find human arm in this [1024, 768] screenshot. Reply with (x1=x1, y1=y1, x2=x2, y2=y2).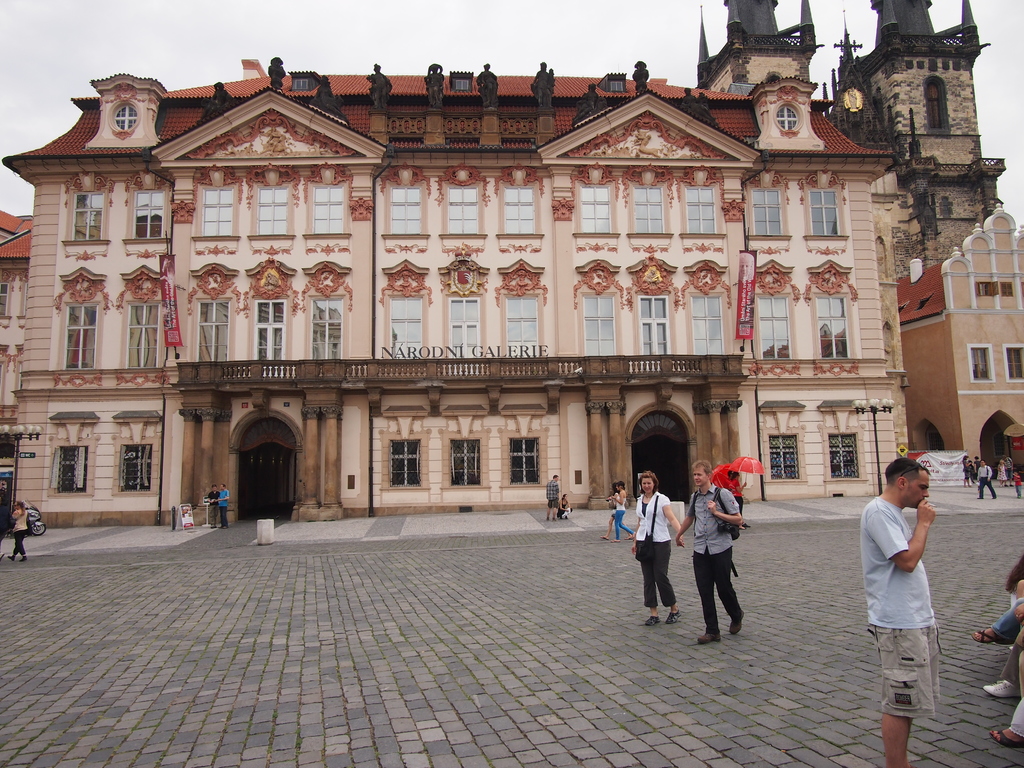
(x1=1001, y1=462, x2=1007, y2=470).
